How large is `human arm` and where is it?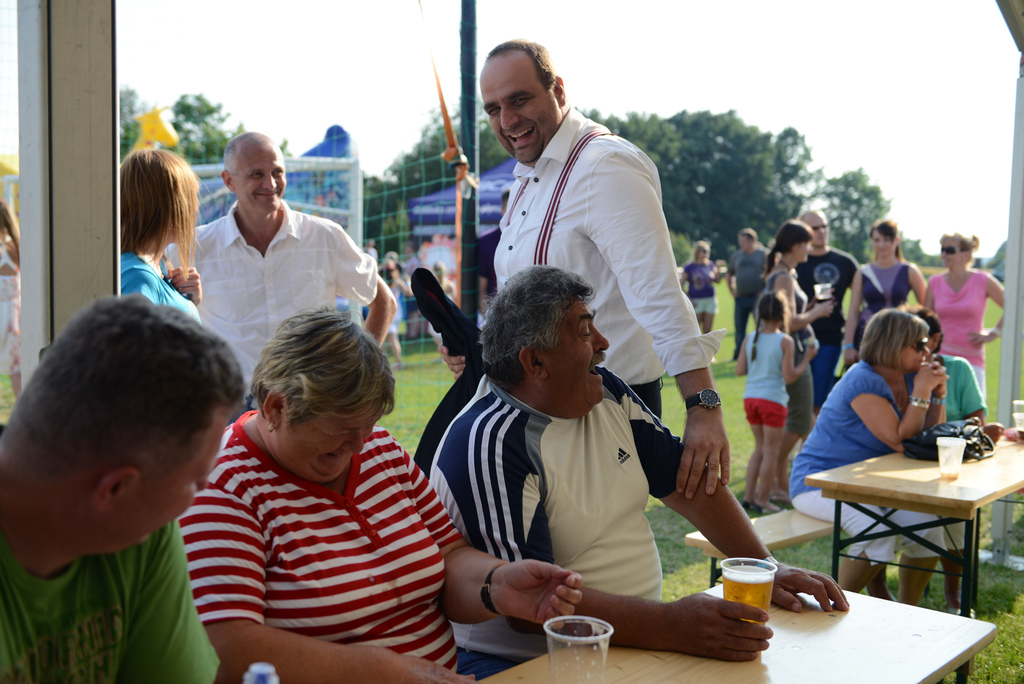
Bounding box: x1=929, y1=356, x2=952, y2=434.
